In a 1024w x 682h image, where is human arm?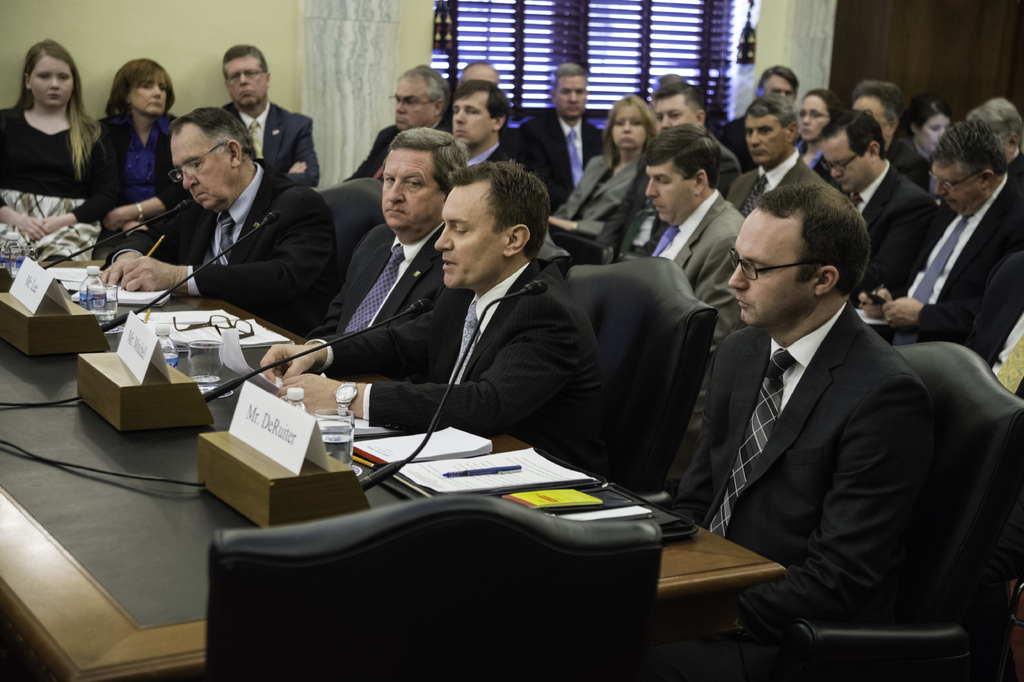
(0, 110, 49, 242).
